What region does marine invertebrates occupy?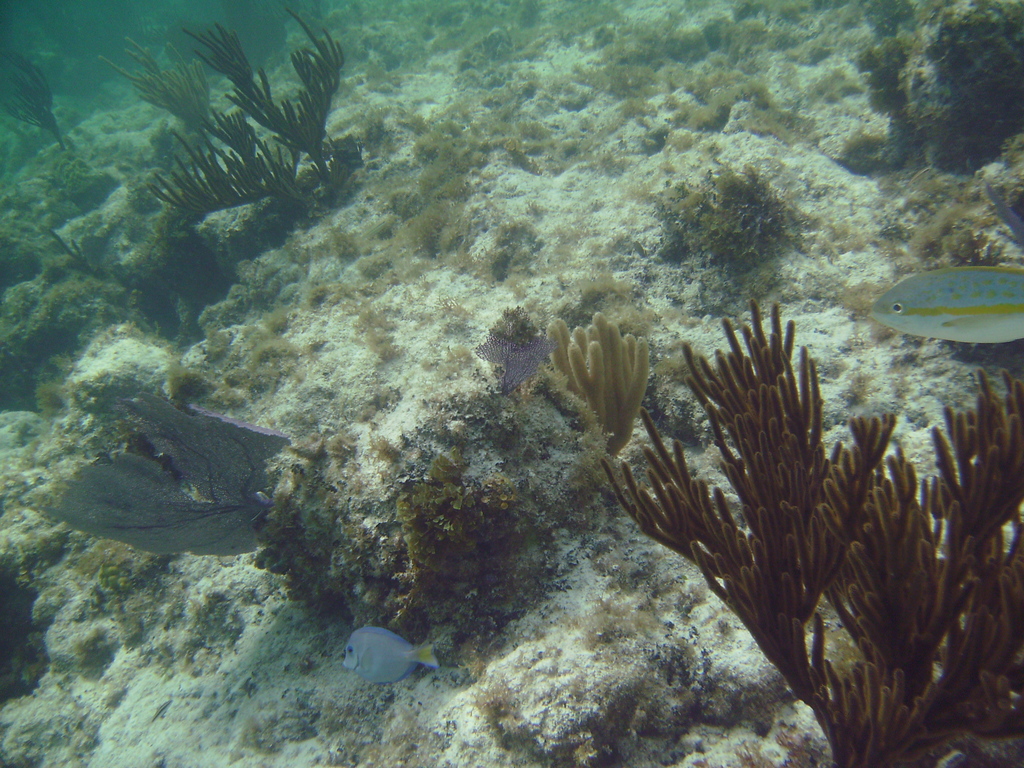
<region>548, 310, 662, 493</region>.
